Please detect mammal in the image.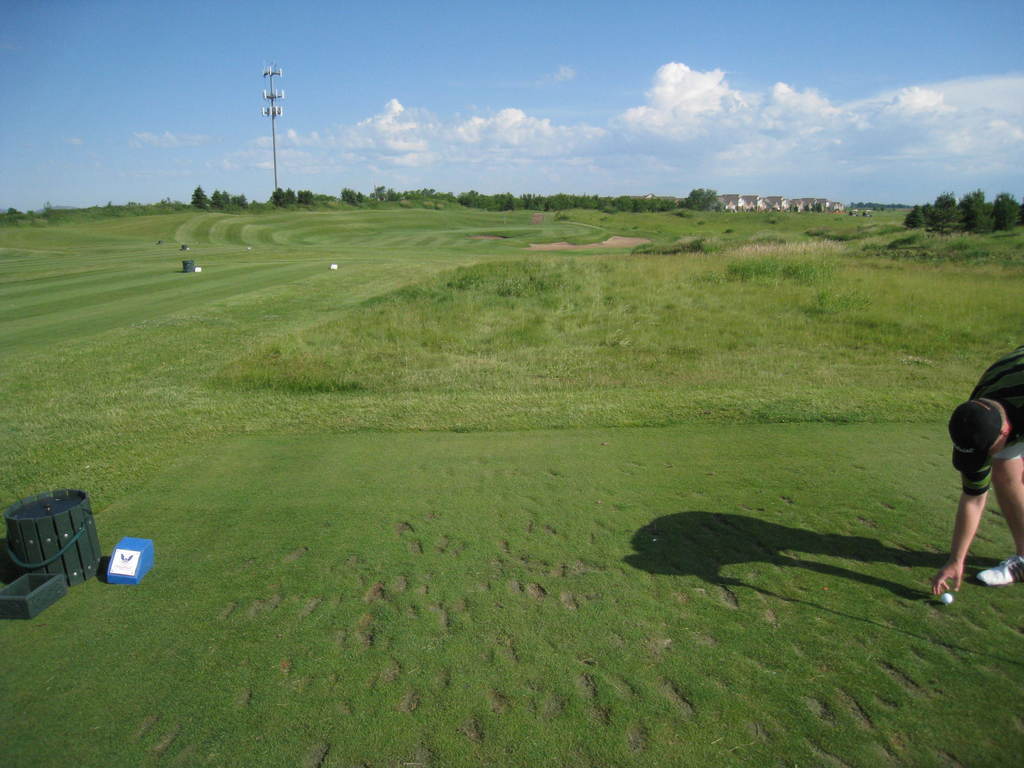
bbox=(933, 360, 1023, 584).
